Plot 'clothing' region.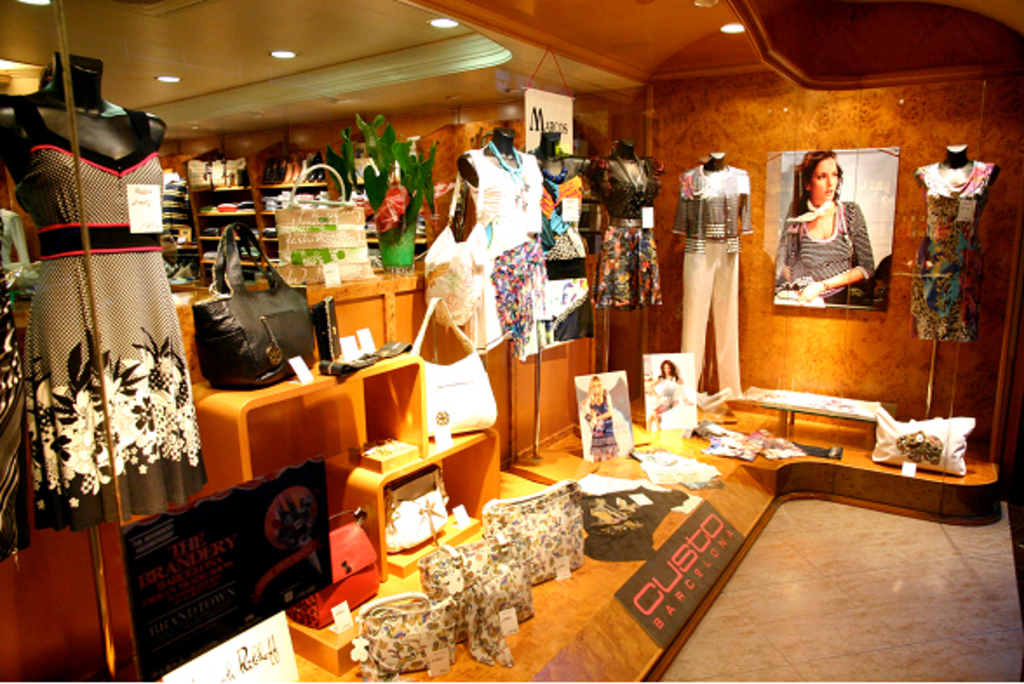
Plotted at crop(672, 164, 752, 400).
